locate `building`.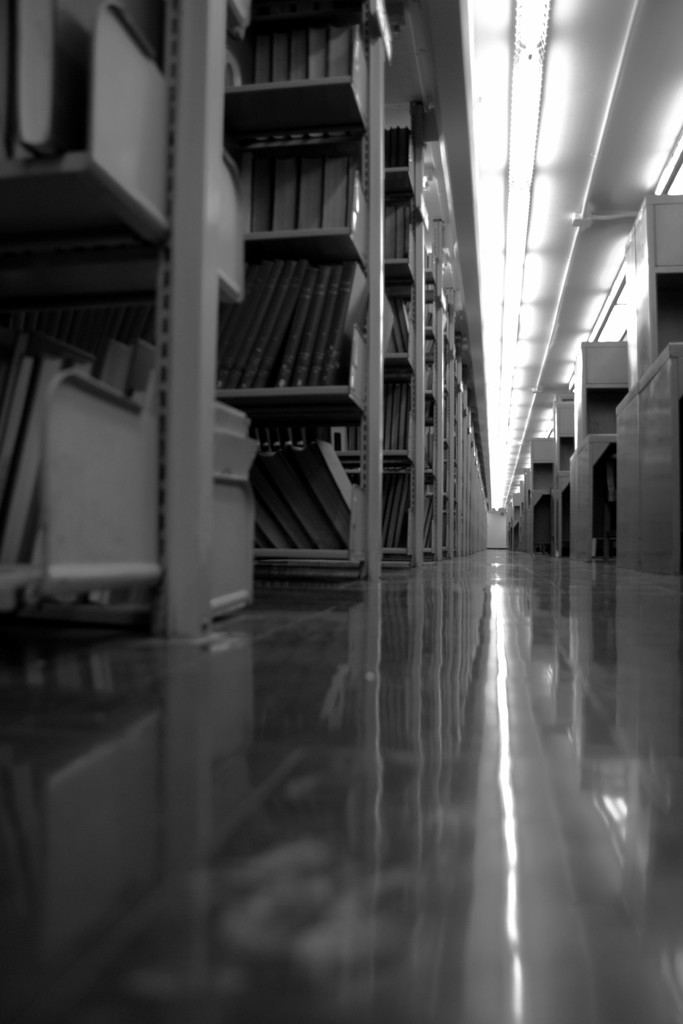
Bounding box: {"x1": 0, "y1": 0, "x2": 682, "y2": 1023}.
